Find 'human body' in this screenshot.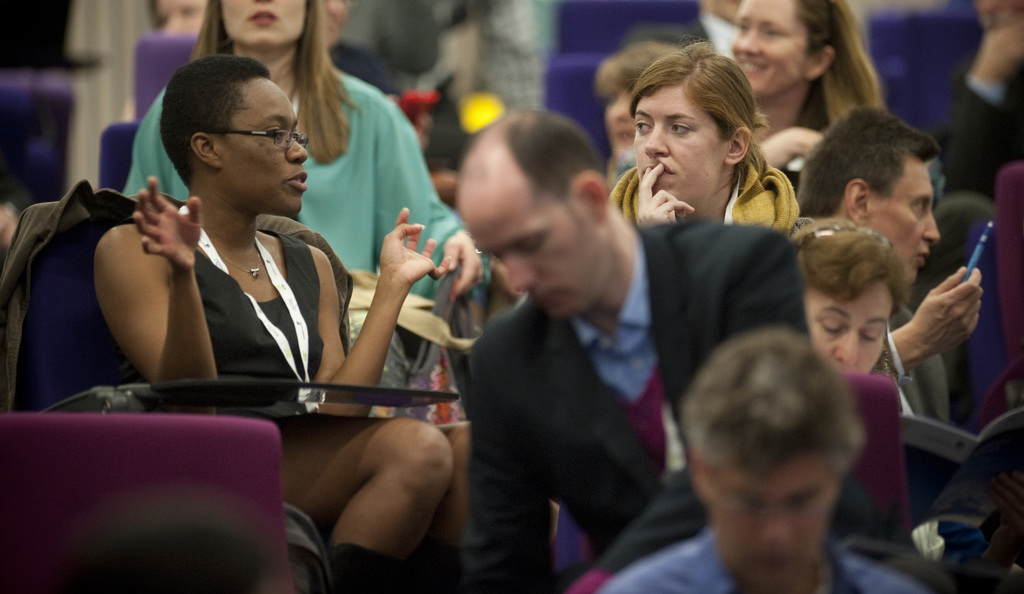
The bounding box for 'human body' is rect(883, 262, 986, 425).
